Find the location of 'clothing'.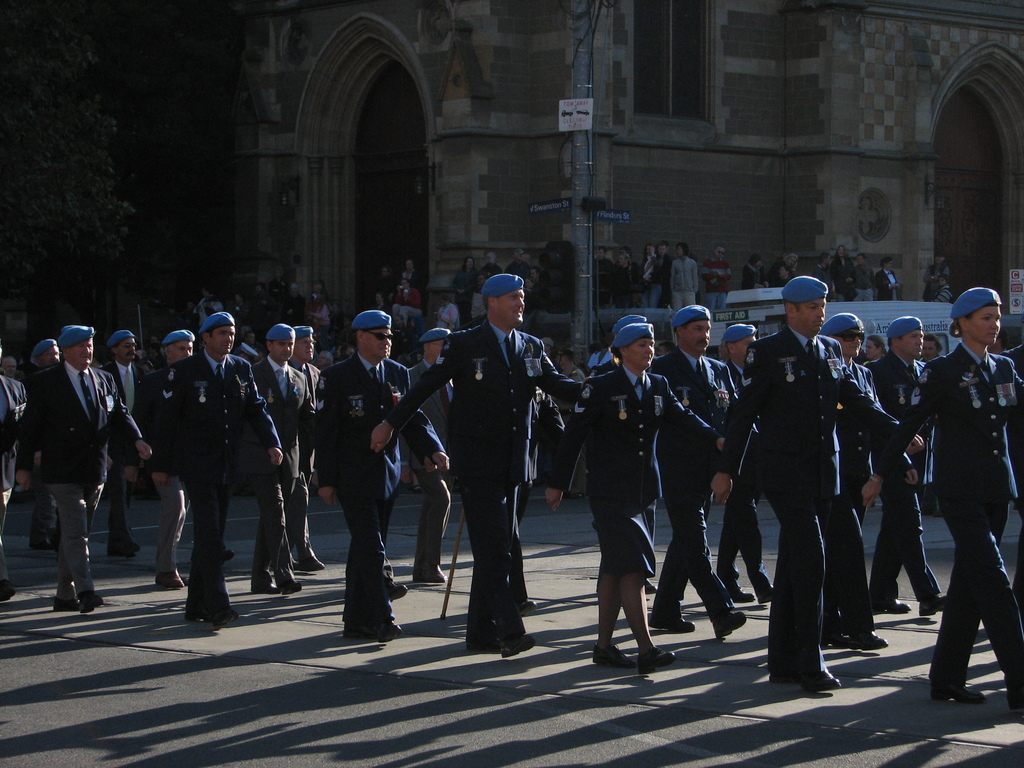
Location: [874, 264, 895, 303].
